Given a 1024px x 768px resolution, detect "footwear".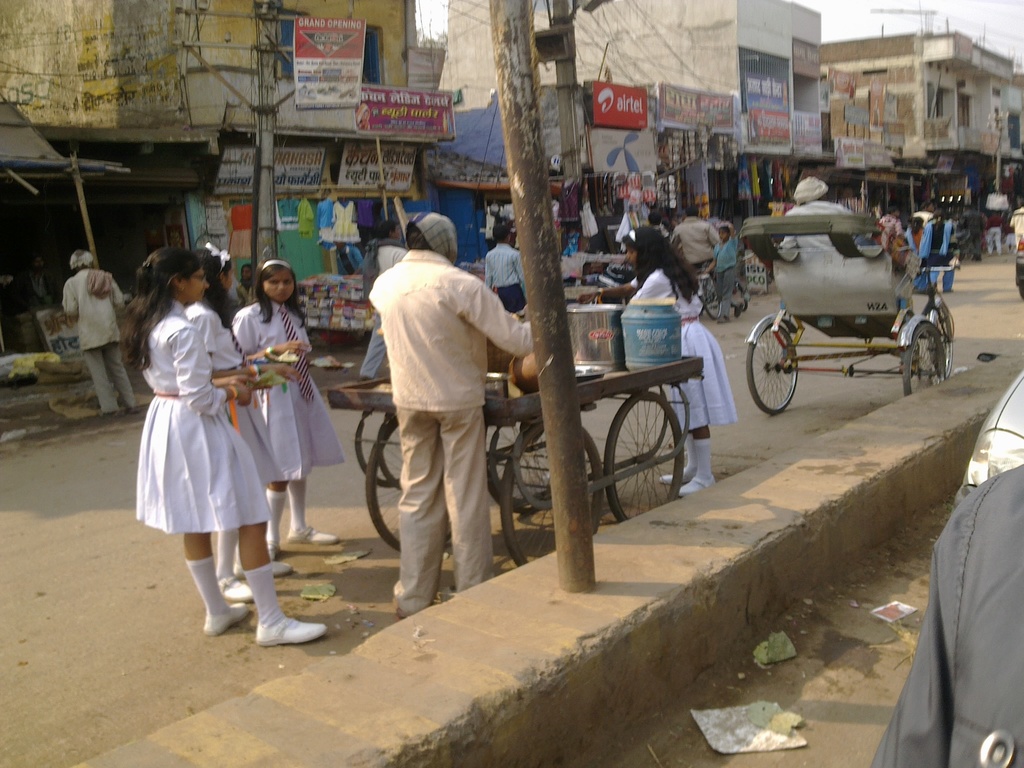
bbox(92, 410, 118, 417).
